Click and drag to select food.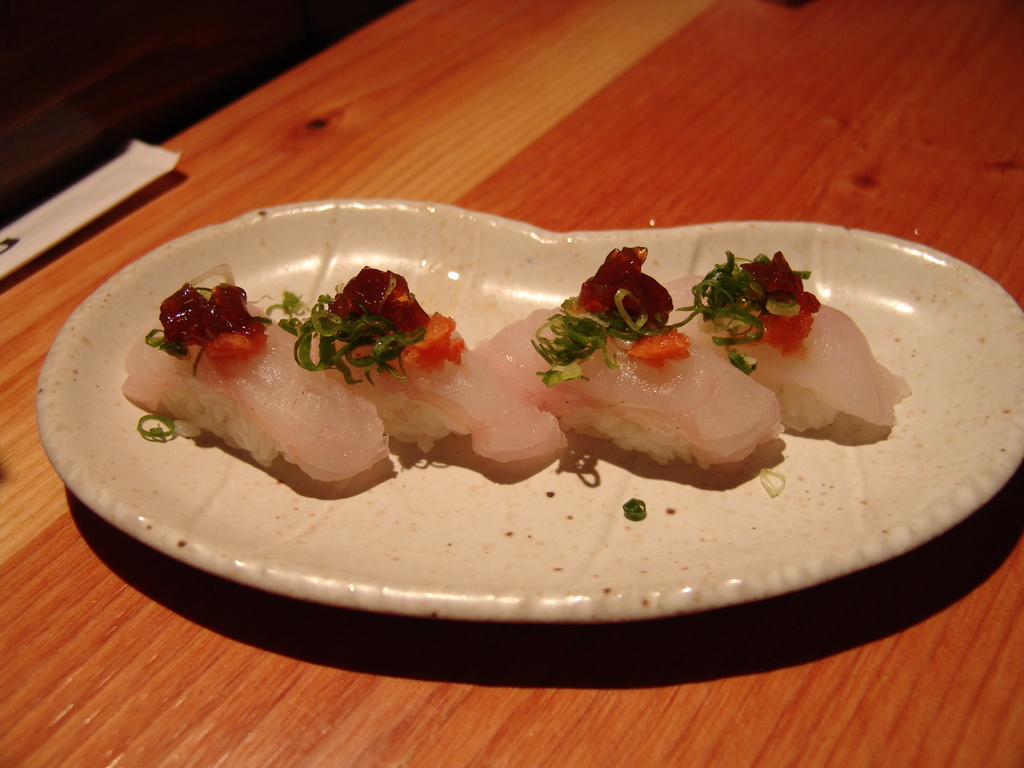
Selection: bbox(278, 260, 569, 467).
